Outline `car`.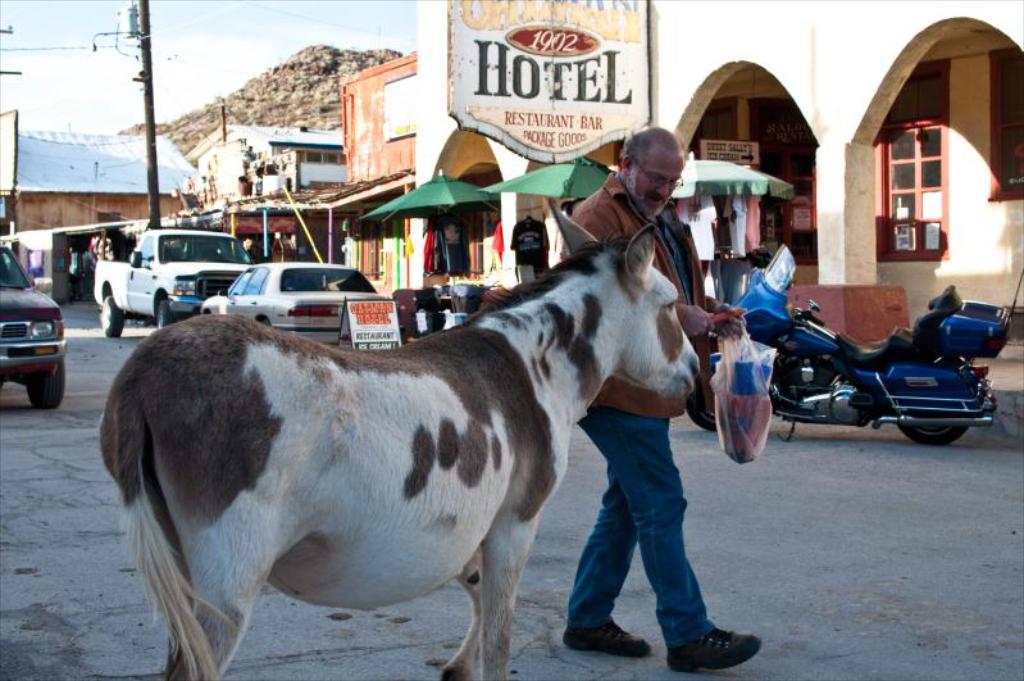
Outline: select_region(199, 260, 382, 342).
